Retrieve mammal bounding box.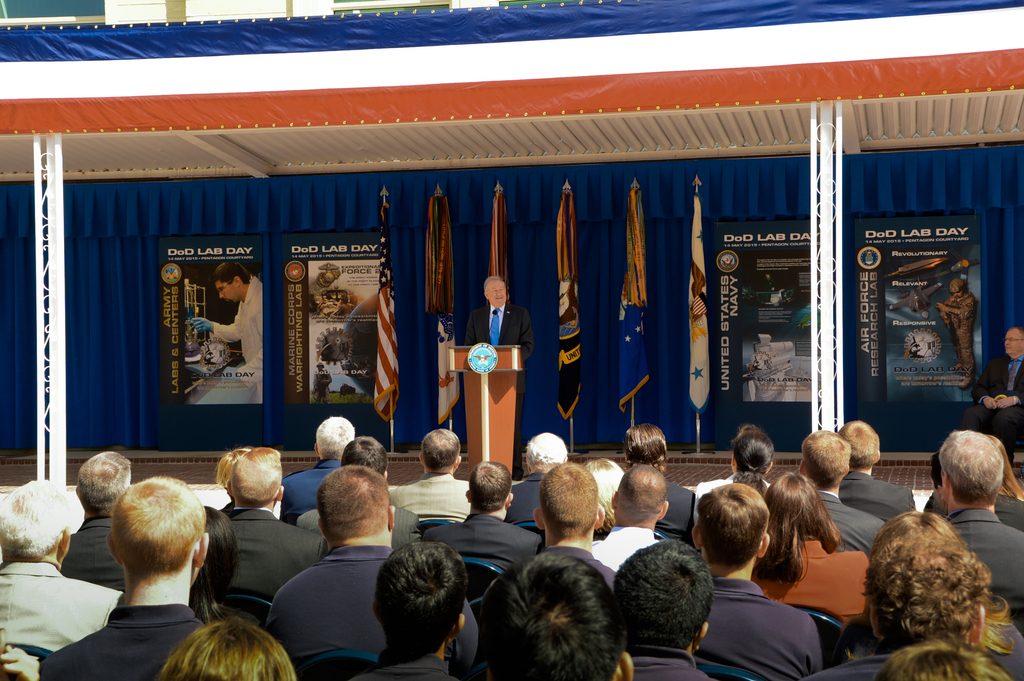
Bounding box: pyautogui.locateOnScreen(421, 461, 543, 572).
